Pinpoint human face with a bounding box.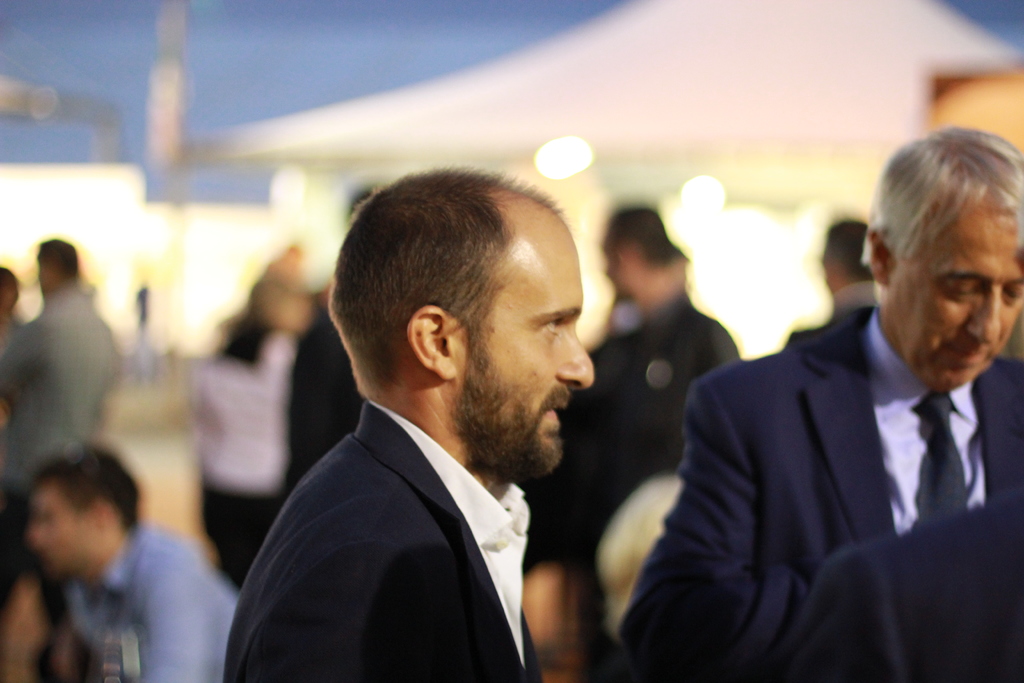
pyautogui.locateOnScreen(483, 202, 602, 491).
